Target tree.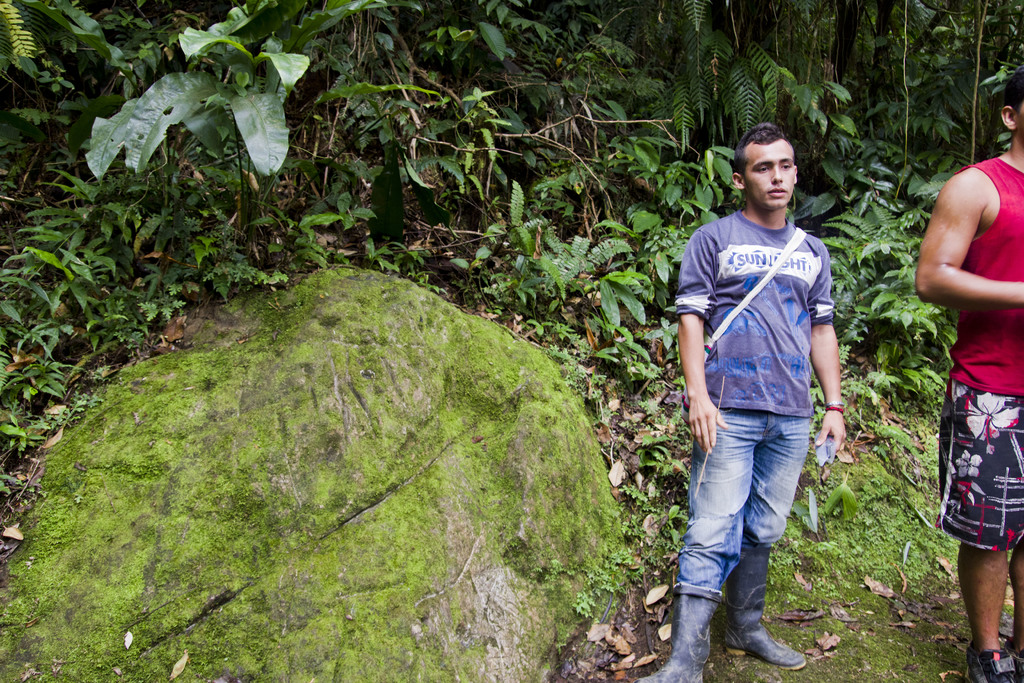
Target region: bbox=[772, 0, 1023, 135].
